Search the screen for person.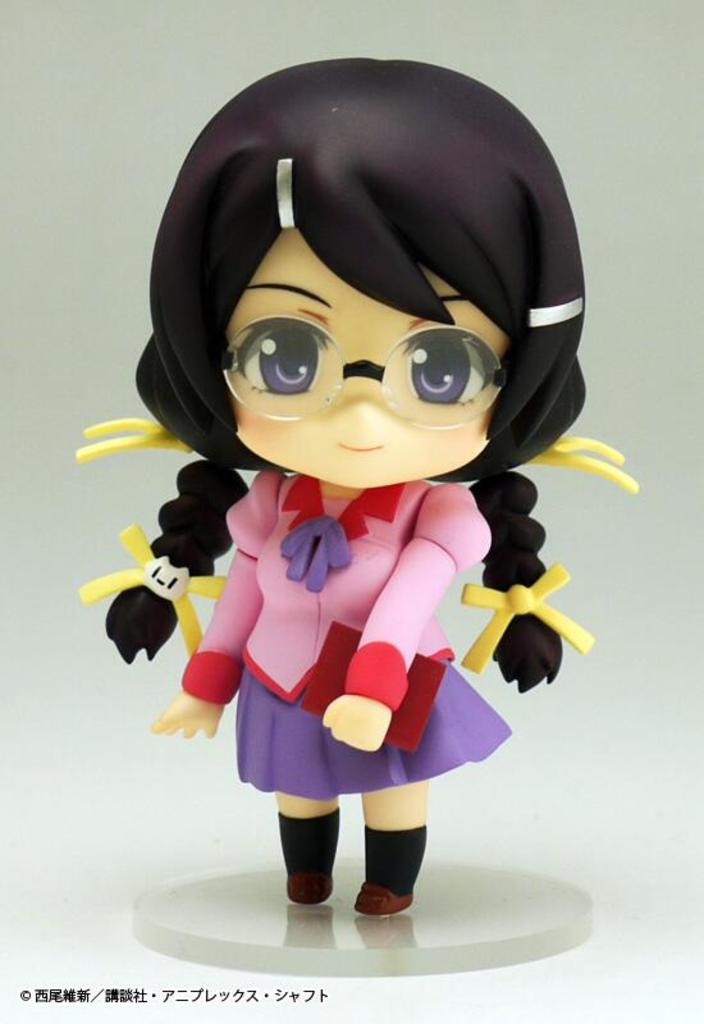
Found at box(67, 51, 635, 906).
